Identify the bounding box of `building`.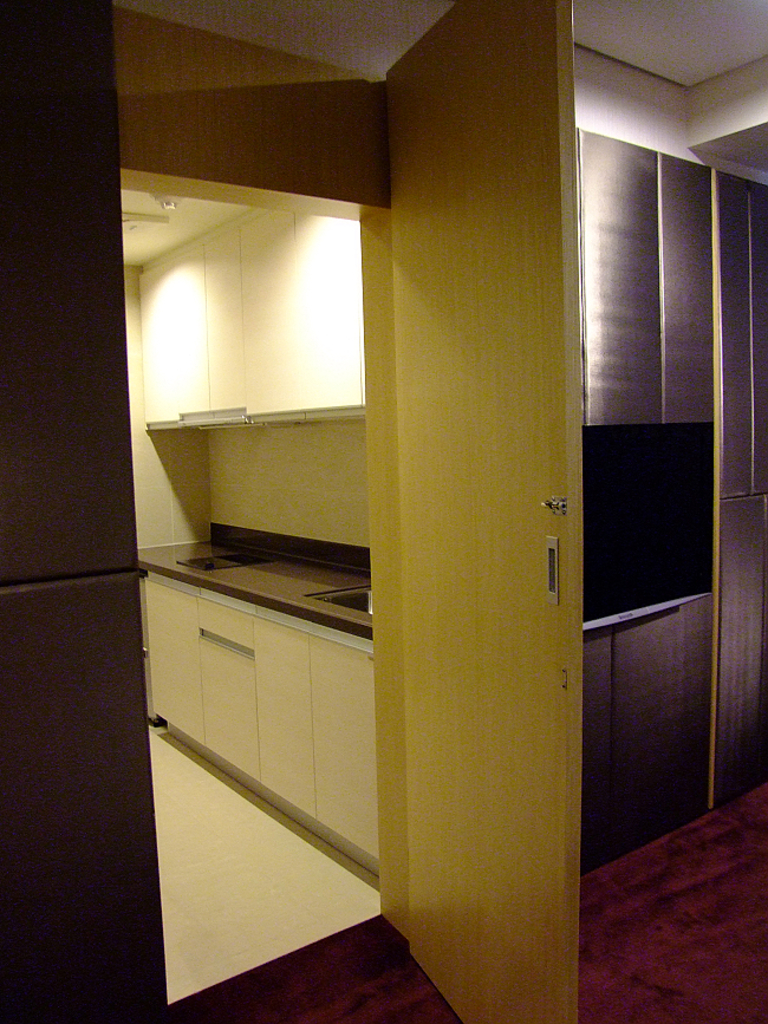
(0, 0, 767, 1023).
